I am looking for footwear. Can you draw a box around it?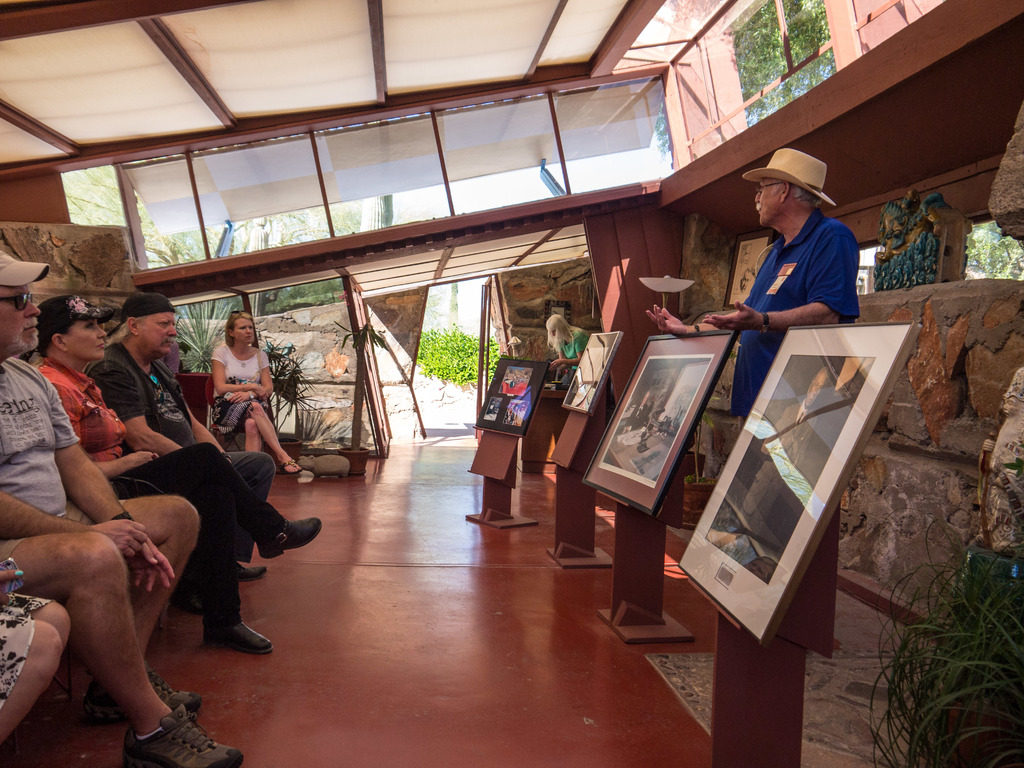
Sure, the bounding box is x1=282, y1=458, x2=305, y2=477.
